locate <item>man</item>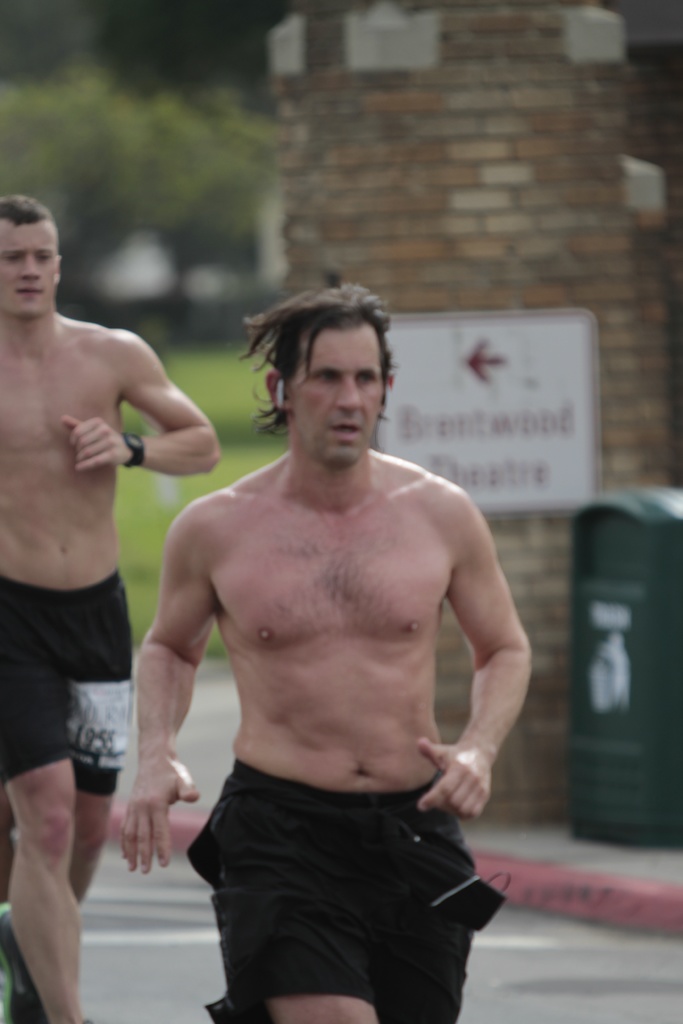
left=117, top=275, right=538, bottom=1023
